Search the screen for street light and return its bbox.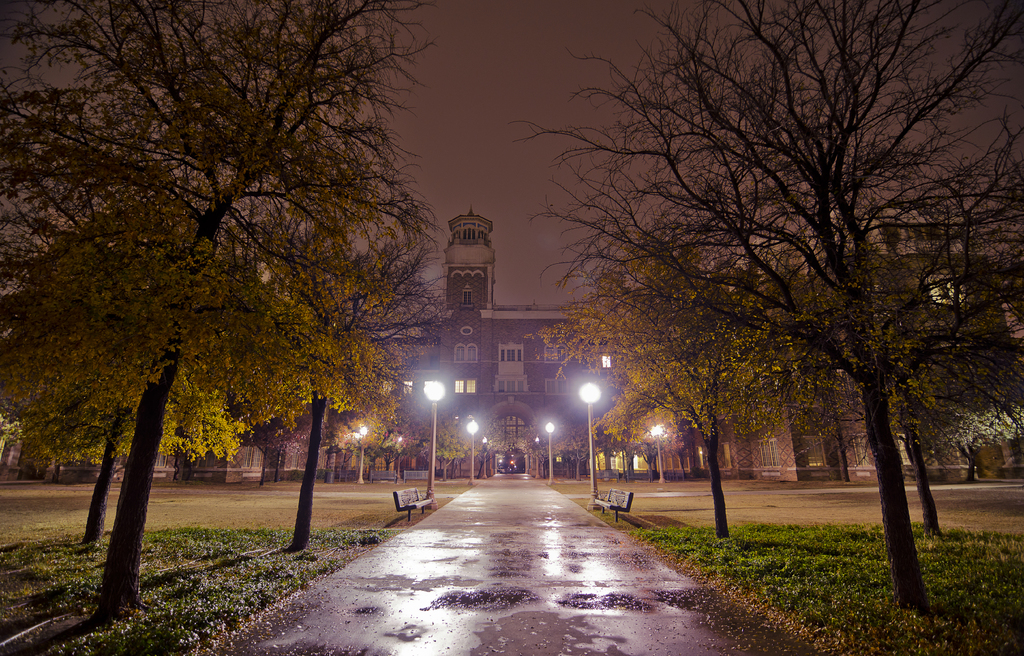
Found: <box>353,421,369,486</box>.
